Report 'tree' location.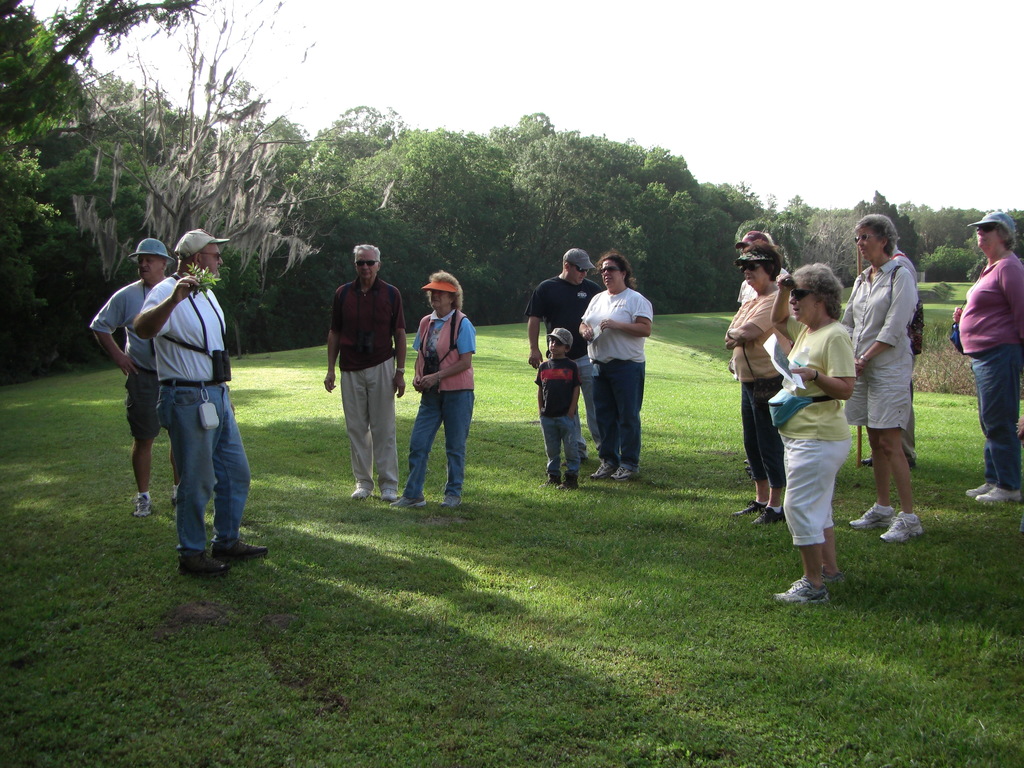
Report: Rect(500, 131, 640, 320).
